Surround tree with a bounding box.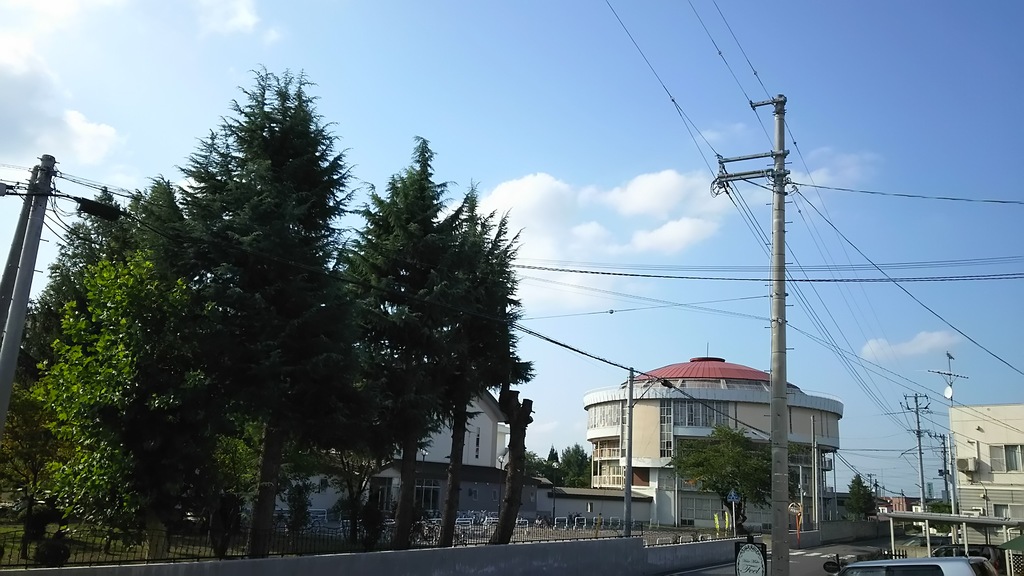
<box>535,442,598,487</box>.
